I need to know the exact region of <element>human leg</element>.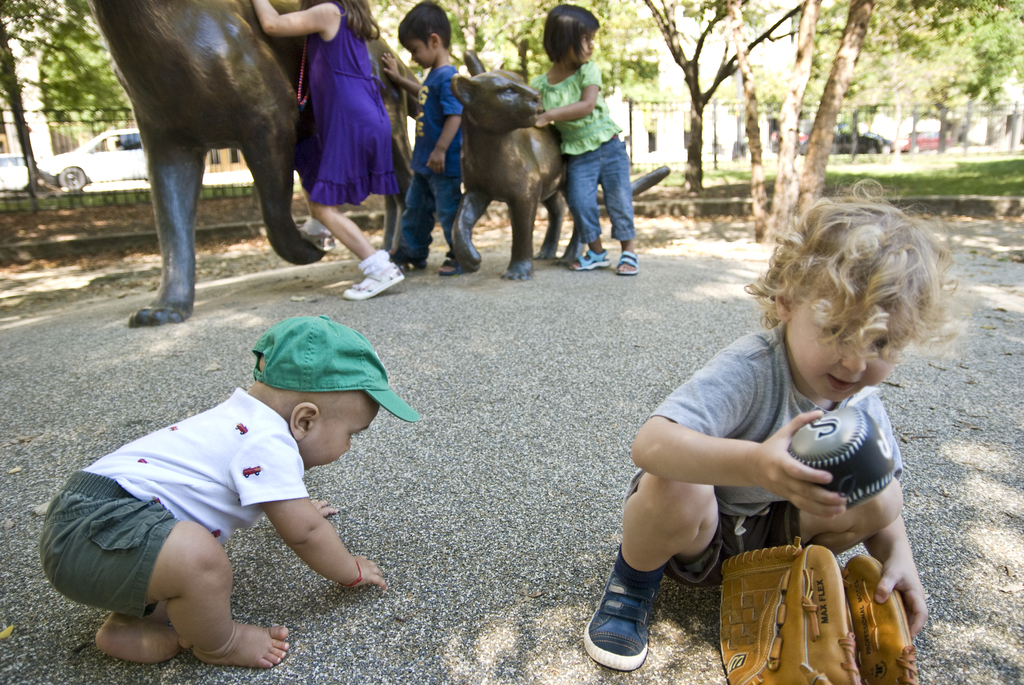
Region: box(96, 613, 192, 665).
